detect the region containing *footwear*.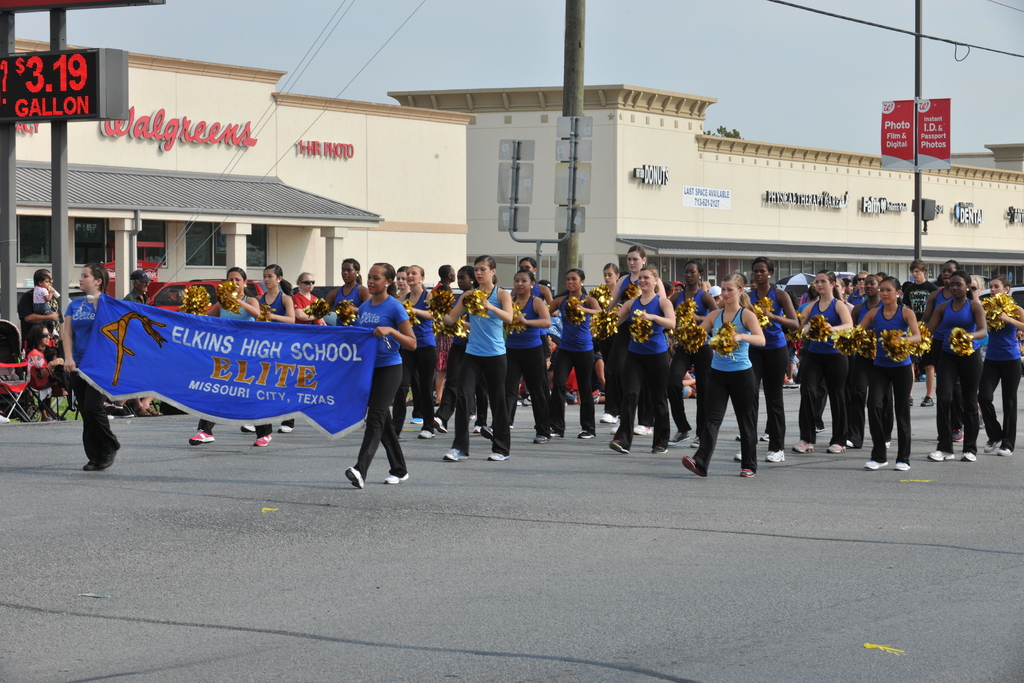
(x1=733, y1=452, x2=740, y2=463).
